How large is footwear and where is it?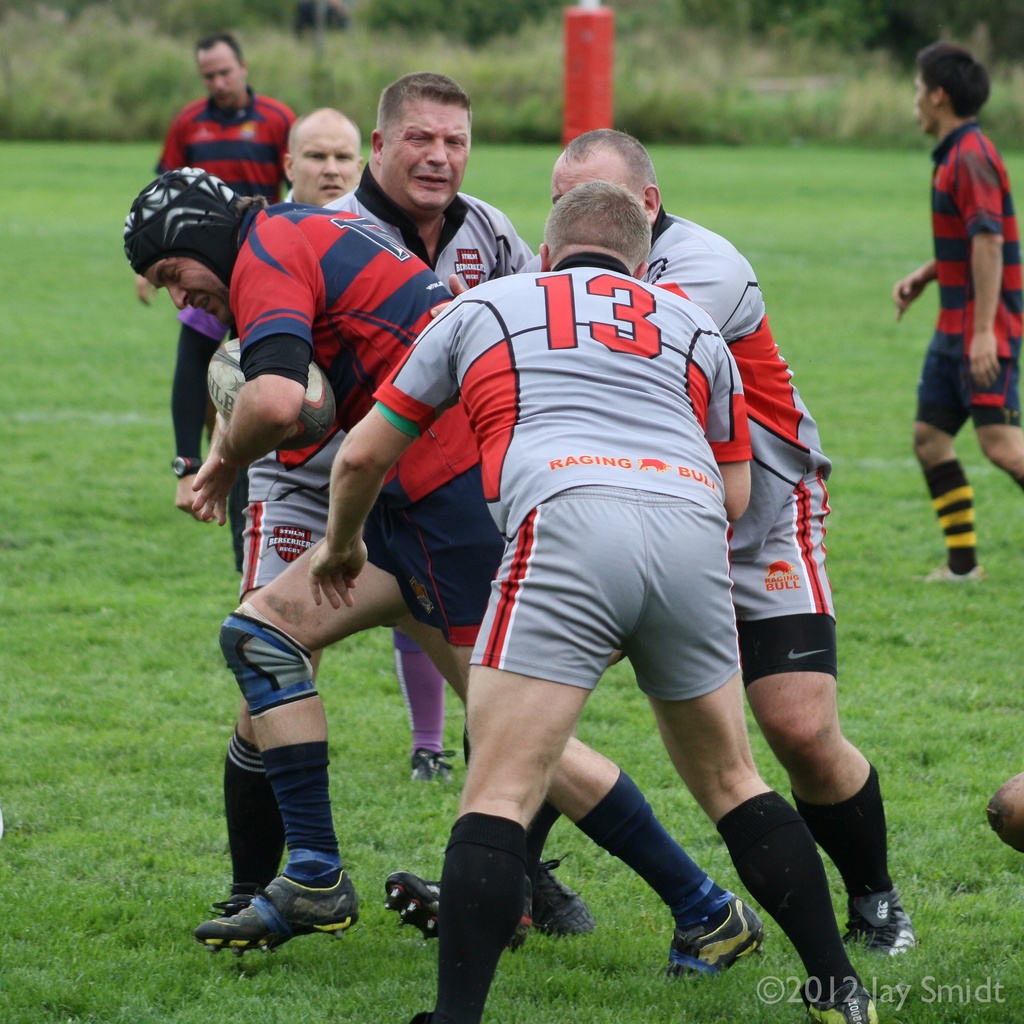
Bounding box: (917, 561, 989, 584).
